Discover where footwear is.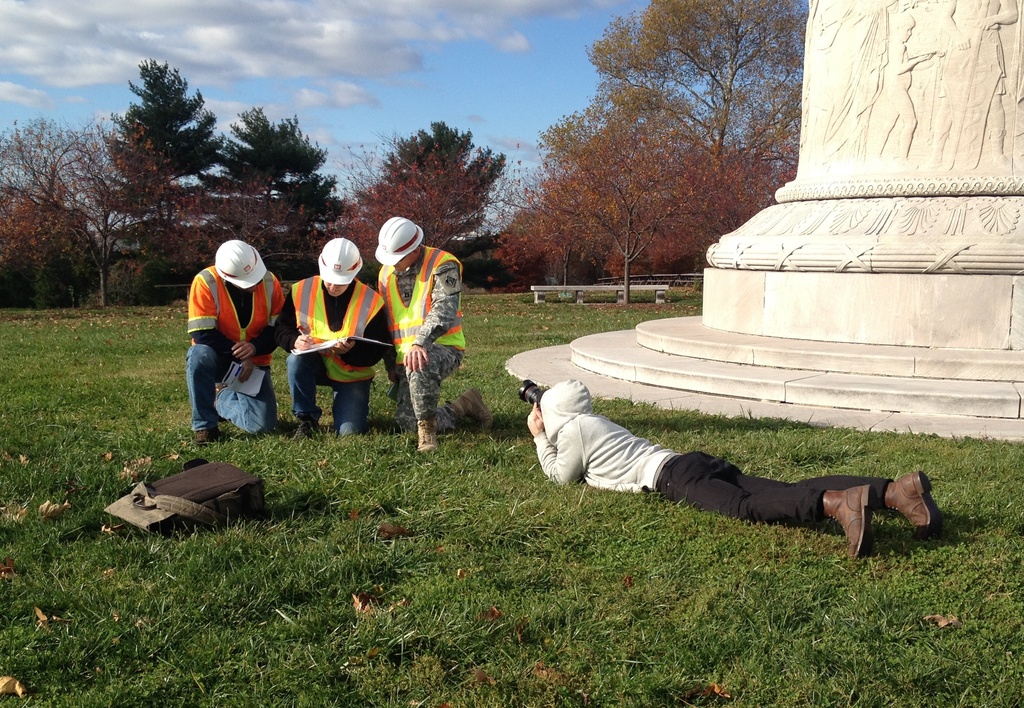
Discovered at pyautogui.locateOnScreen(289, 423, 325, 448).
